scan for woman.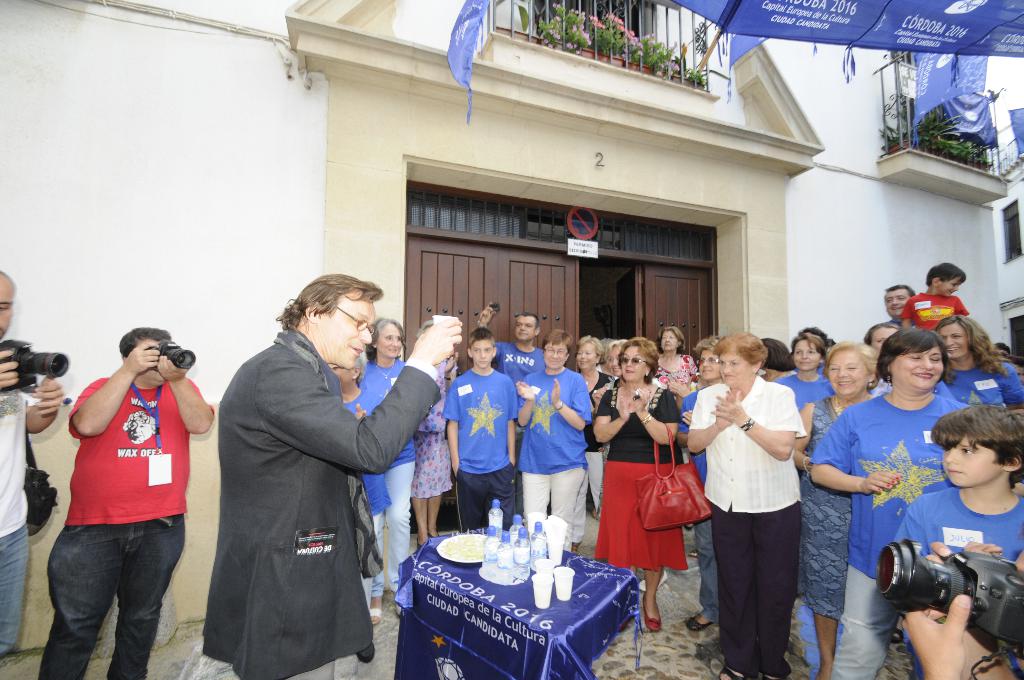
Scan result: [769, 333, 841, 412].
